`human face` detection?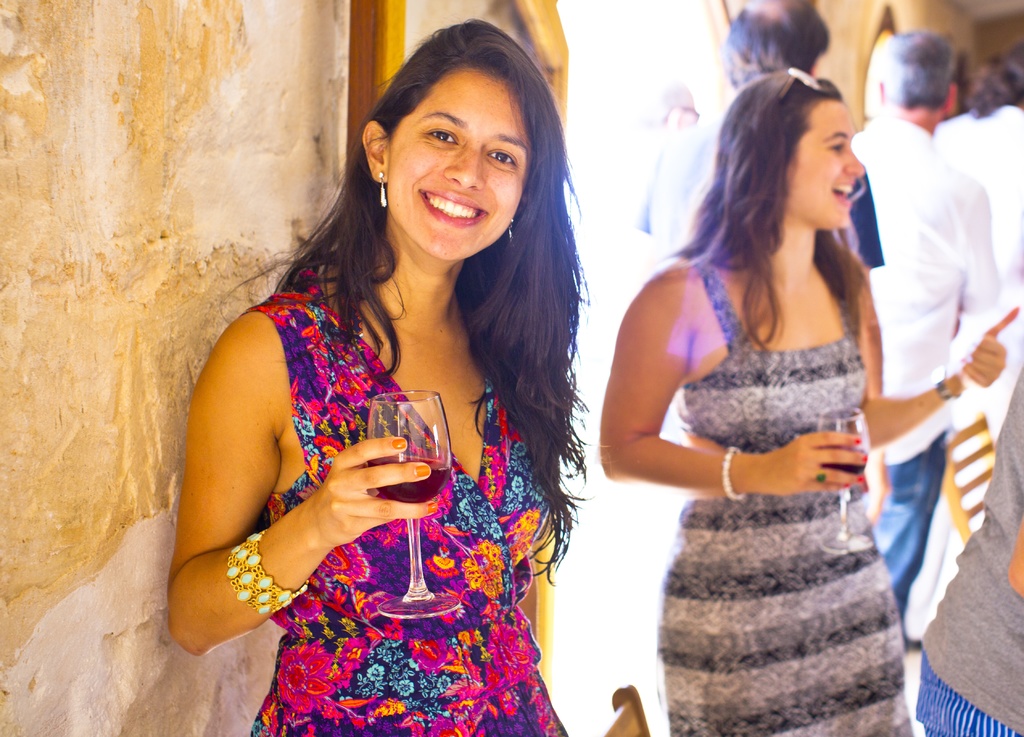
Rect(664, 100, 696, 129)
